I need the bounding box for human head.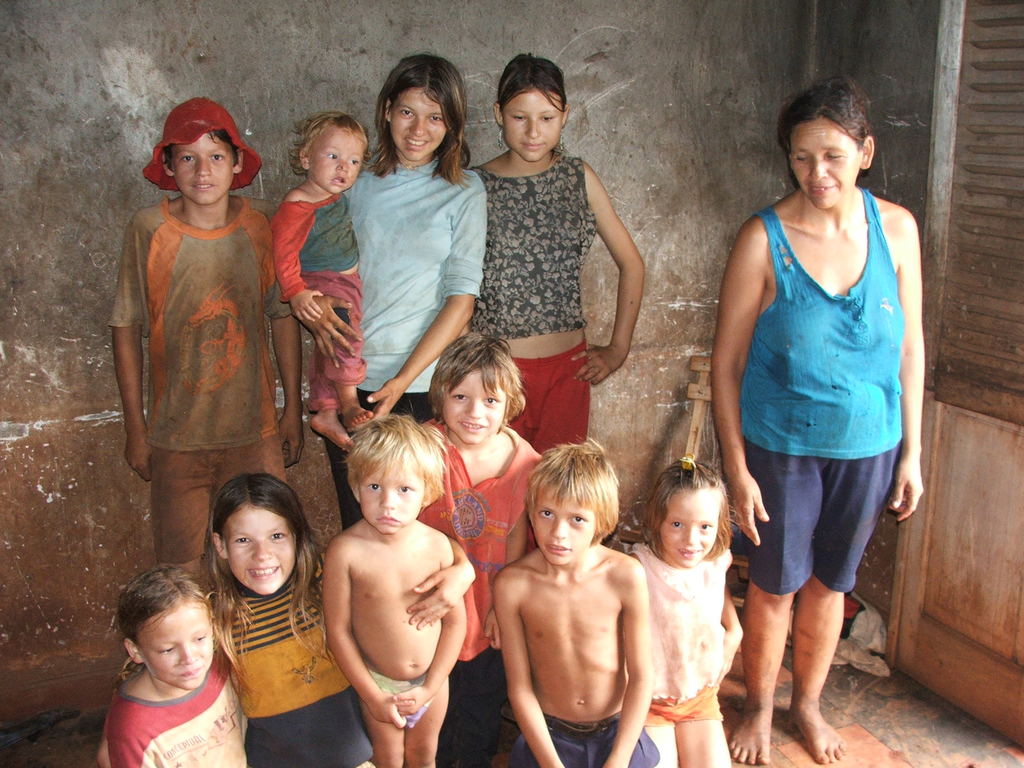
Here it is: <region>648, 458, 724, 569</region>.
